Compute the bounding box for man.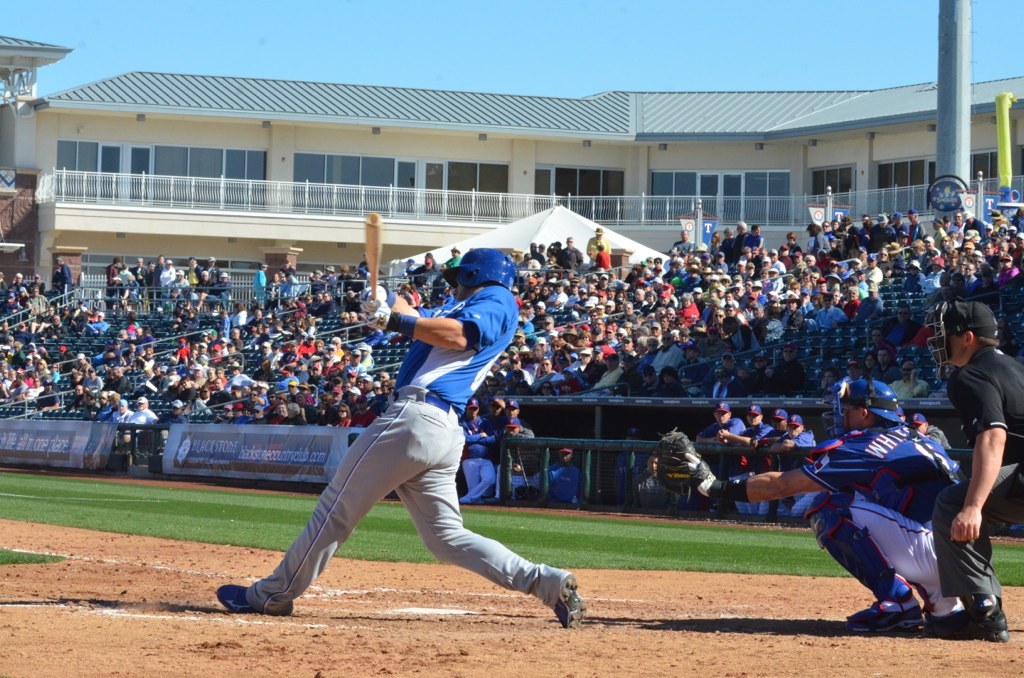
{"left": 980, "top": 241, "right": 1000, "bottom": 274}.
